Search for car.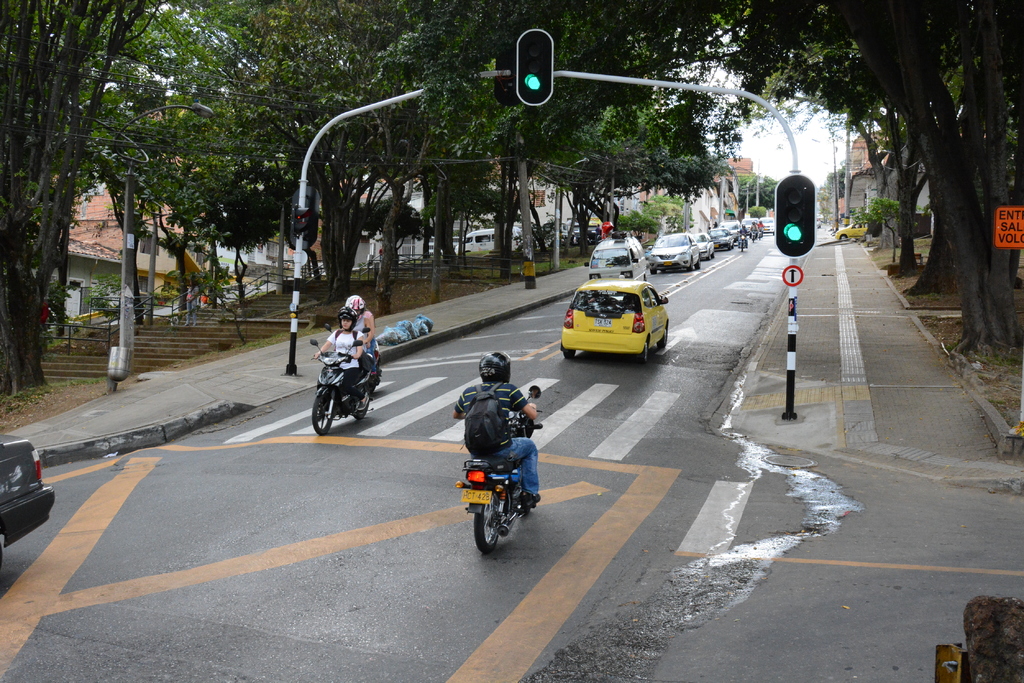
Found at bbox(836, 219, 869, 239).
